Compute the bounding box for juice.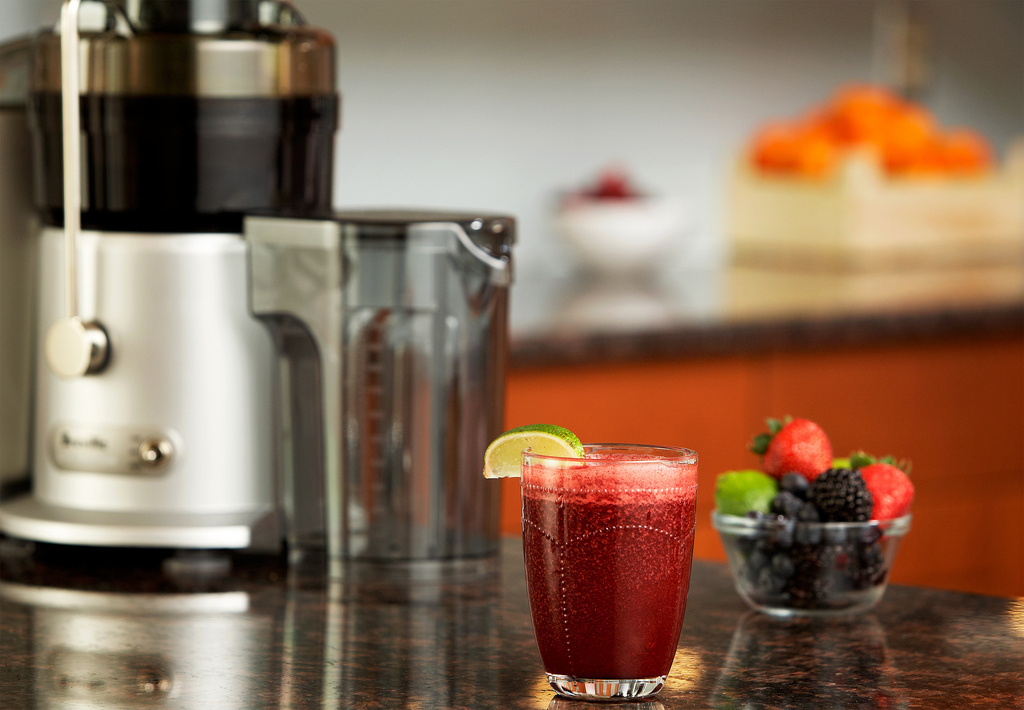
select_region(522, 487, 703, 686).
